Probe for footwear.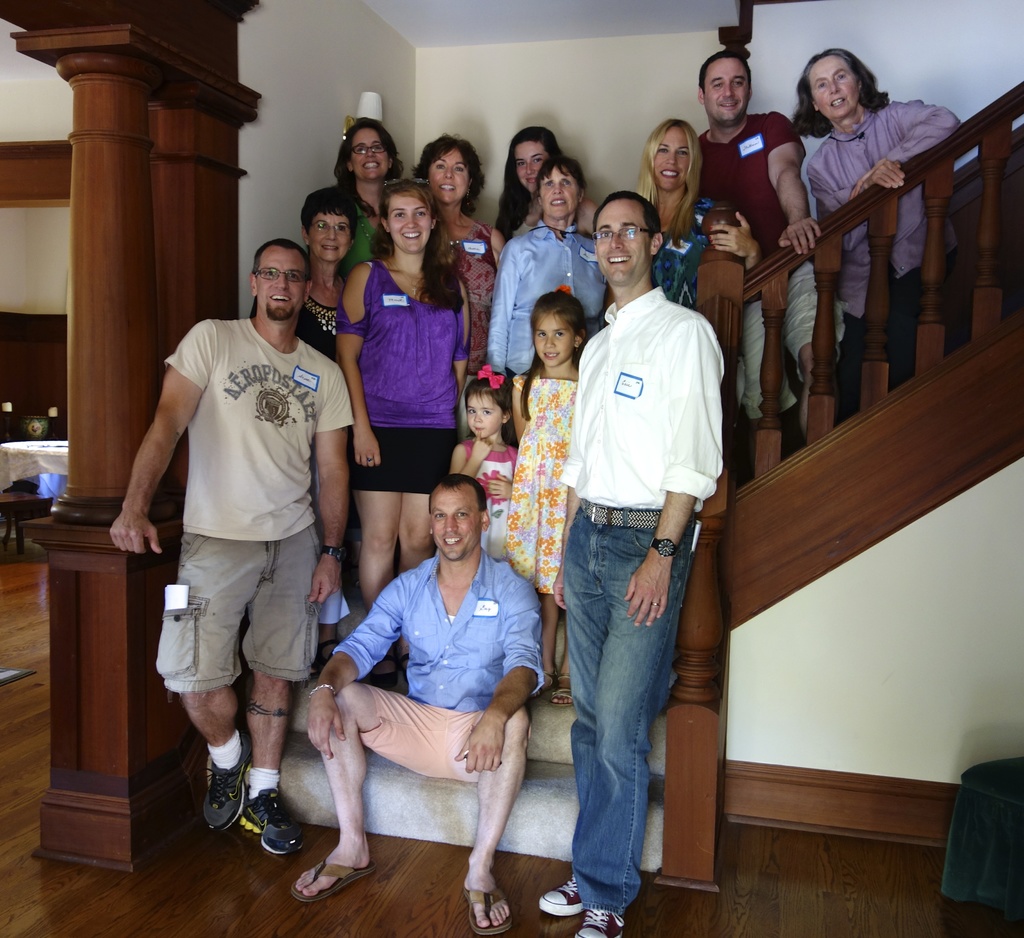
Probe result: [left=294, top=846, right=380, bottom=910].
